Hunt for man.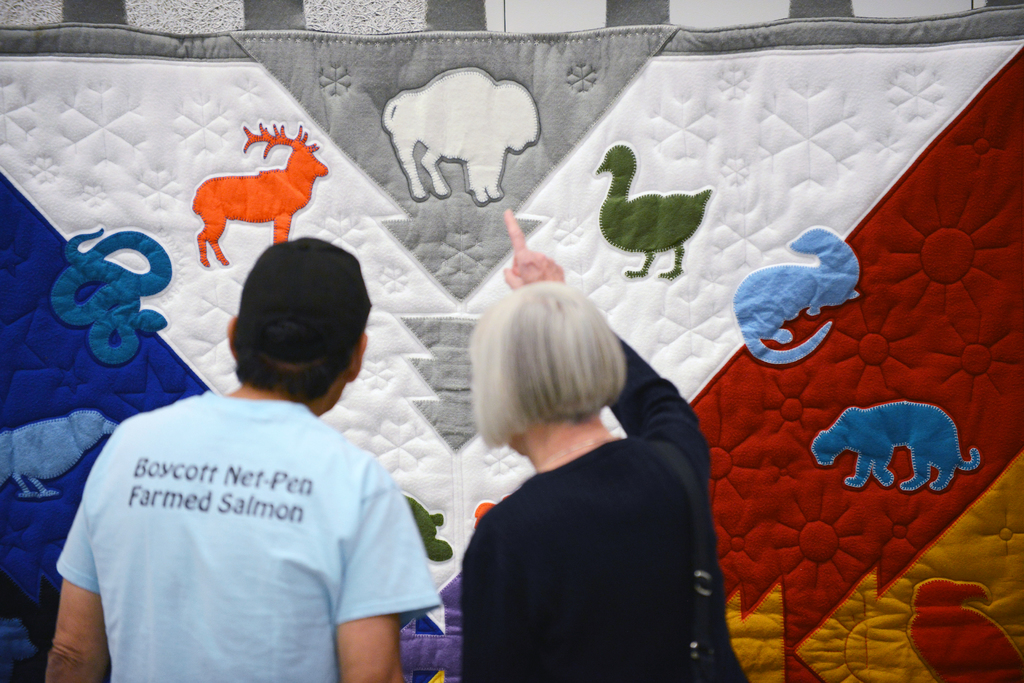
Hunted down at <box>61,248,456,669</box>.
